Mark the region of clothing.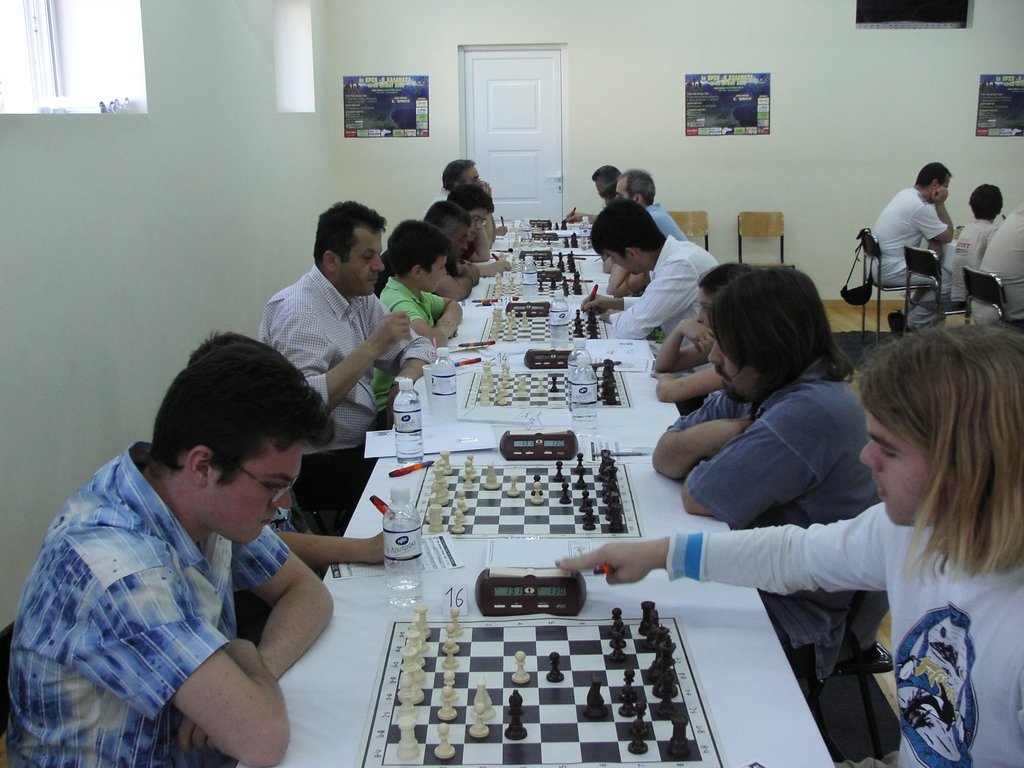
Region: 943 211 1004 300.
